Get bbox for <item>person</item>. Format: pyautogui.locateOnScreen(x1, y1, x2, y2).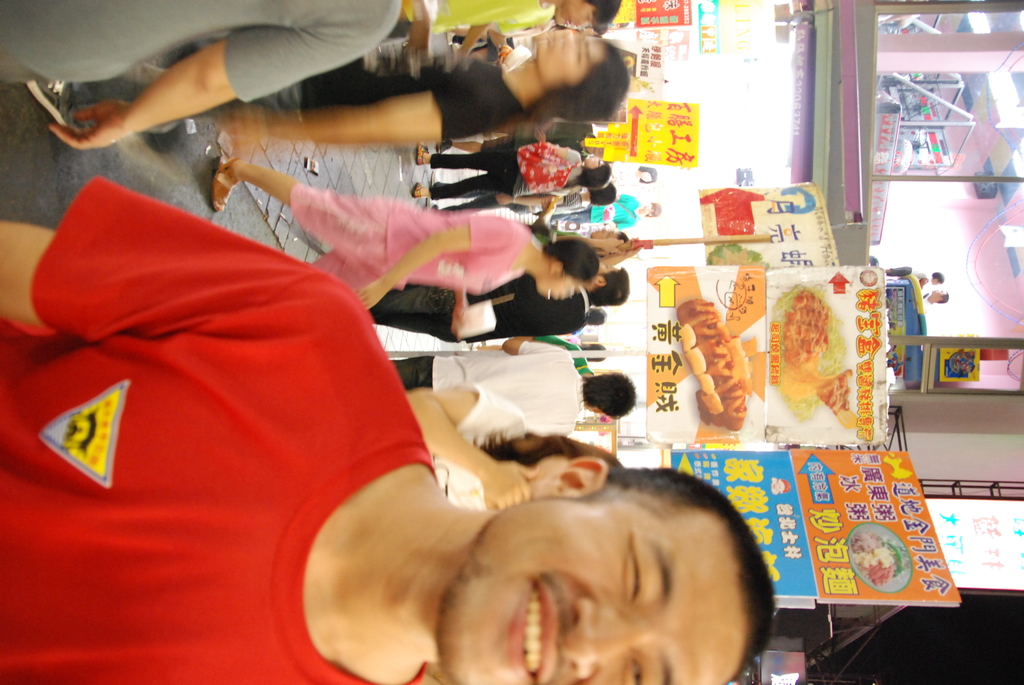
pyautogui.locateOnScreen(209, 149, 604, 310).
